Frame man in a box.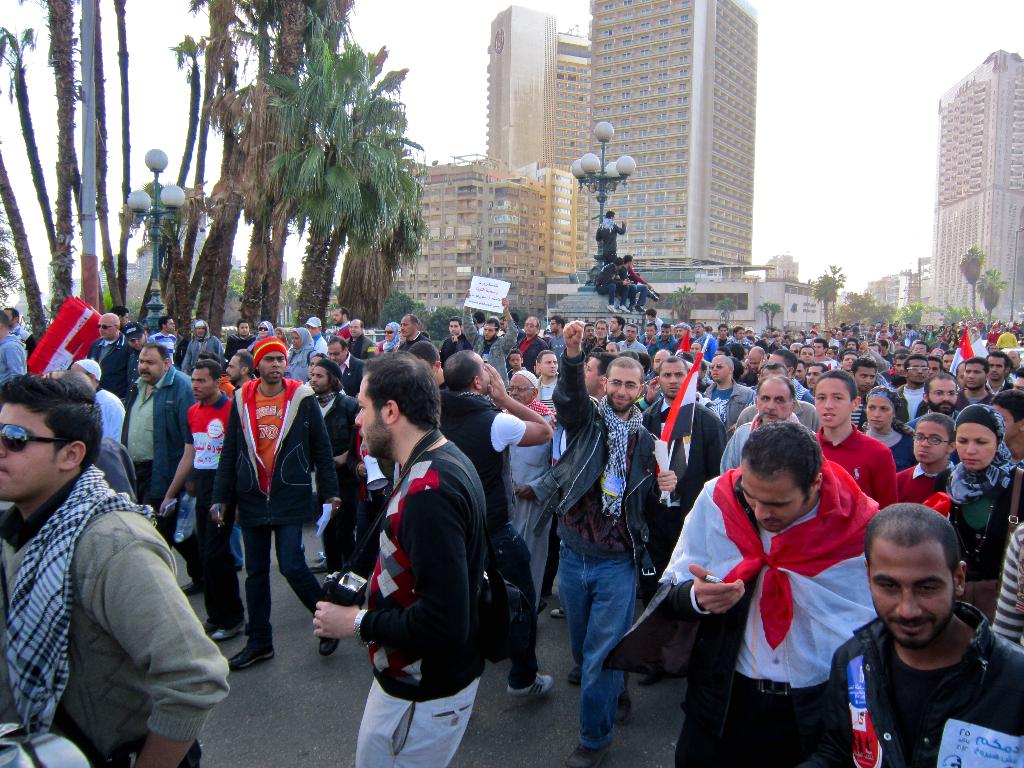
<bbox>0, 372, 233, 767</bbox>.
